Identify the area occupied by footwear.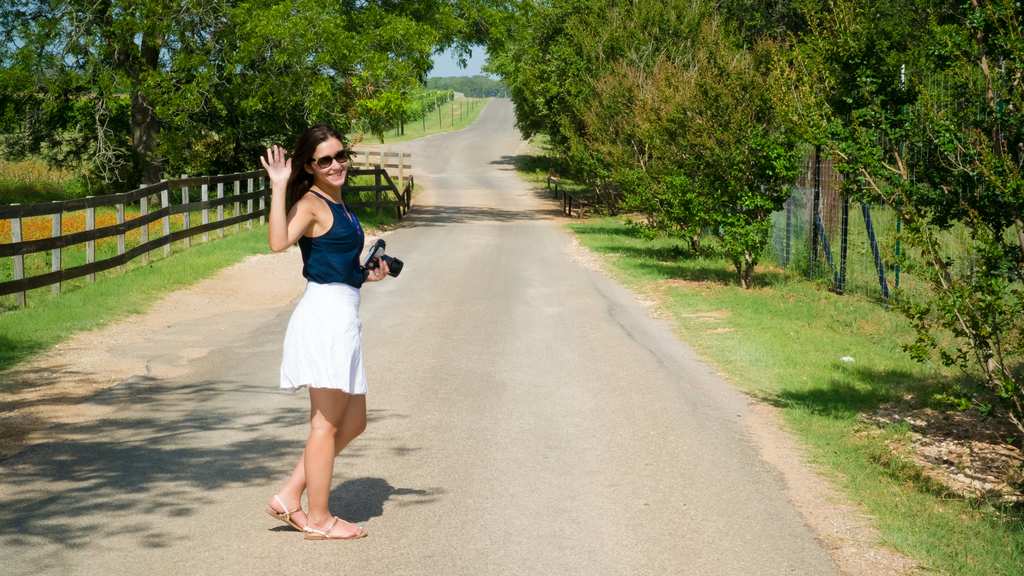
Area: crop(303, 515, 368, 541).
